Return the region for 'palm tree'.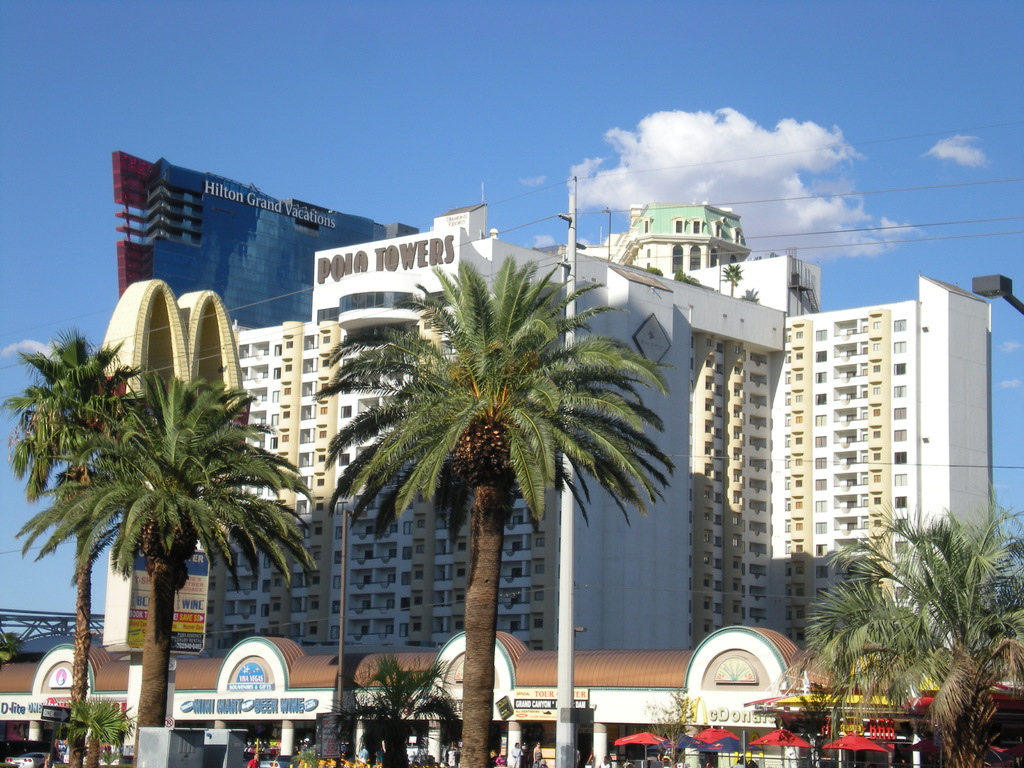
rect(24, 322, 147, 752).
